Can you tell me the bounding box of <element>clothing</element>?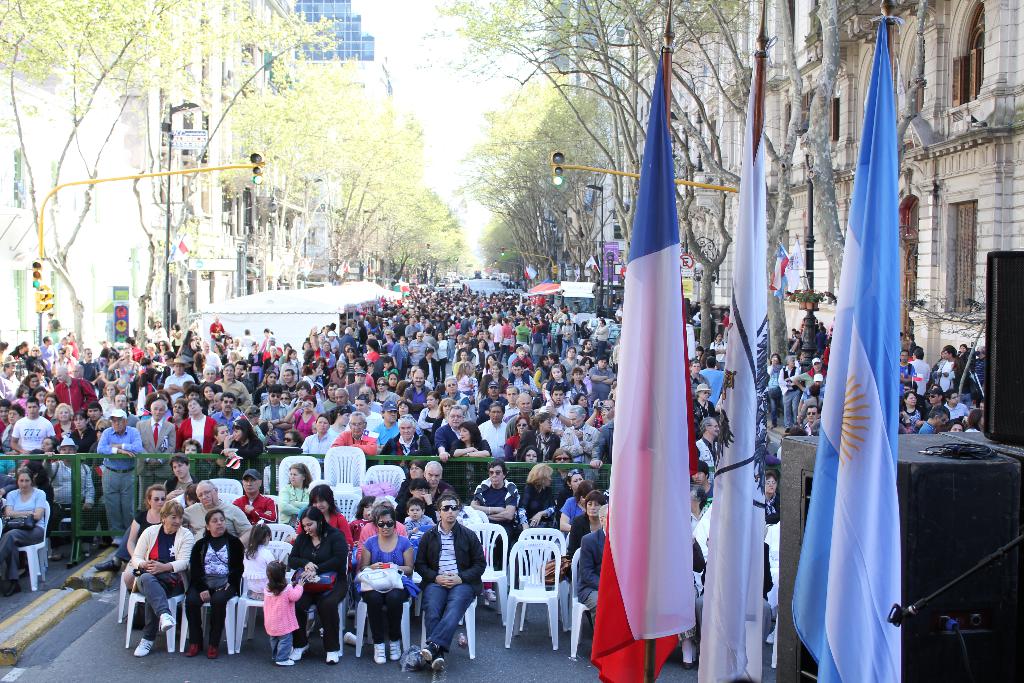
<region>245, 545, 274, 600</region>.
